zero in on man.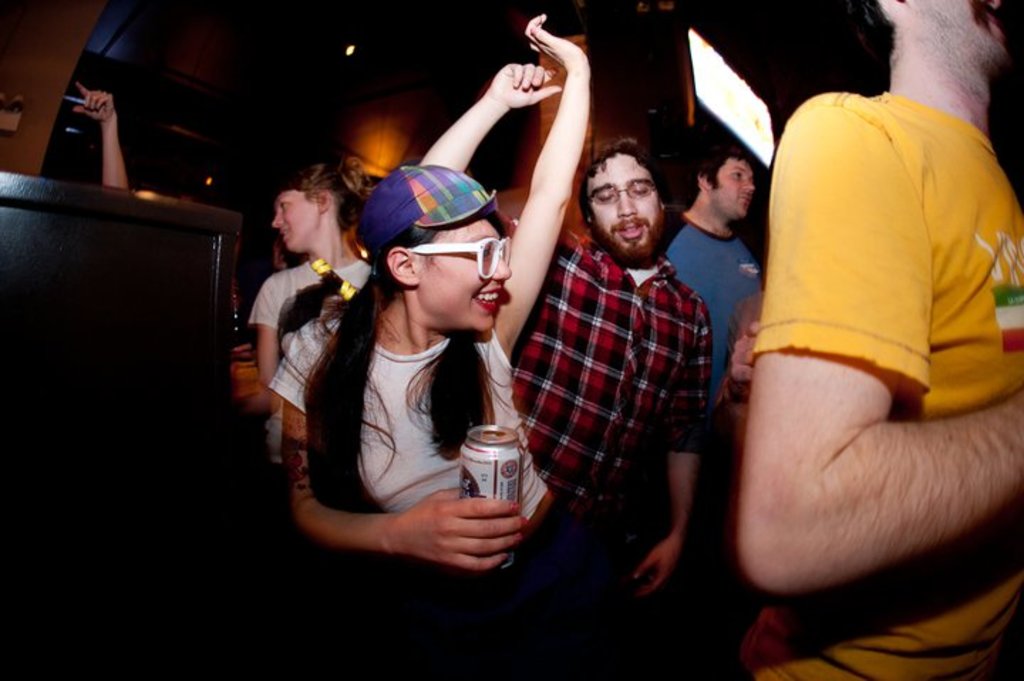
Zeroed in: bbox(503, 136, 722, 606).
